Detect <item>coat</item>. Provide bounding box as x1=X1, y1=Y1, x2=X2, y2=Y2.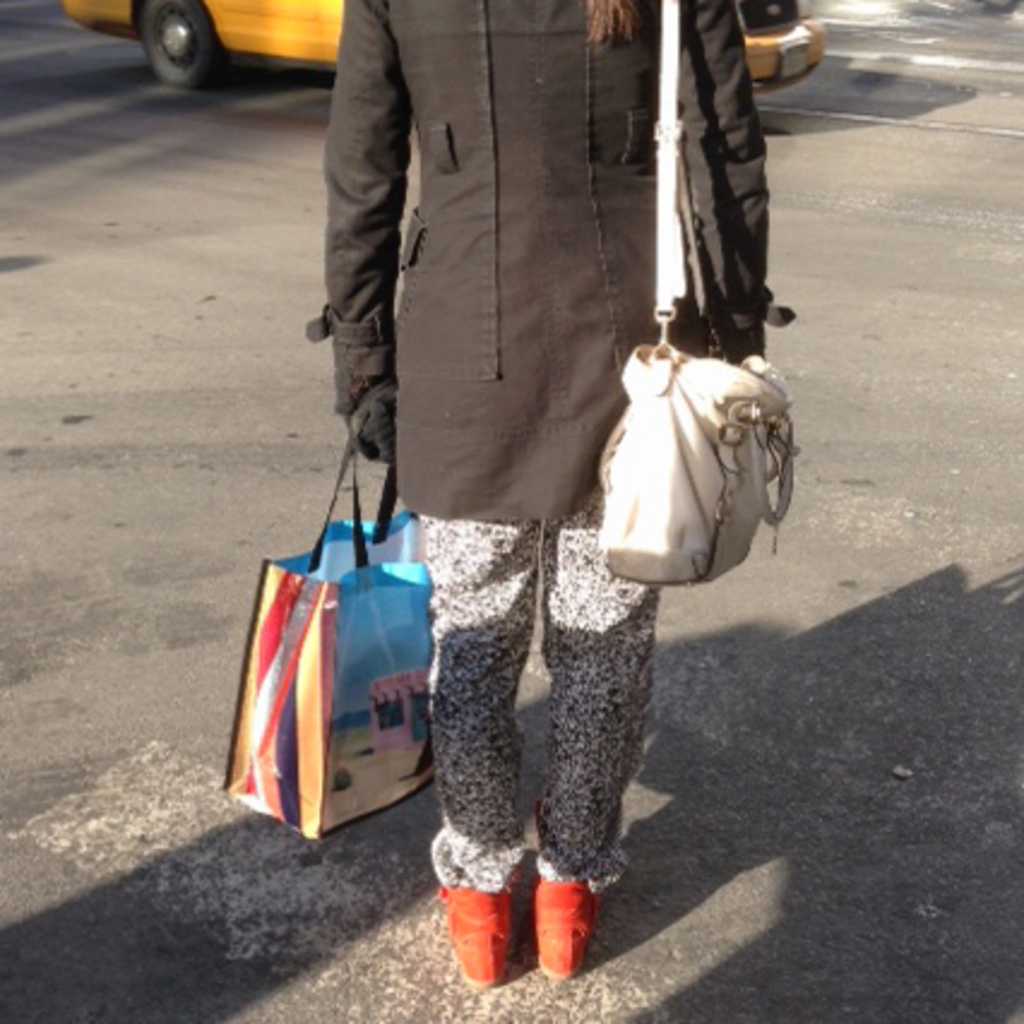
x1=303, y1=0, x2=731, y2=584.
